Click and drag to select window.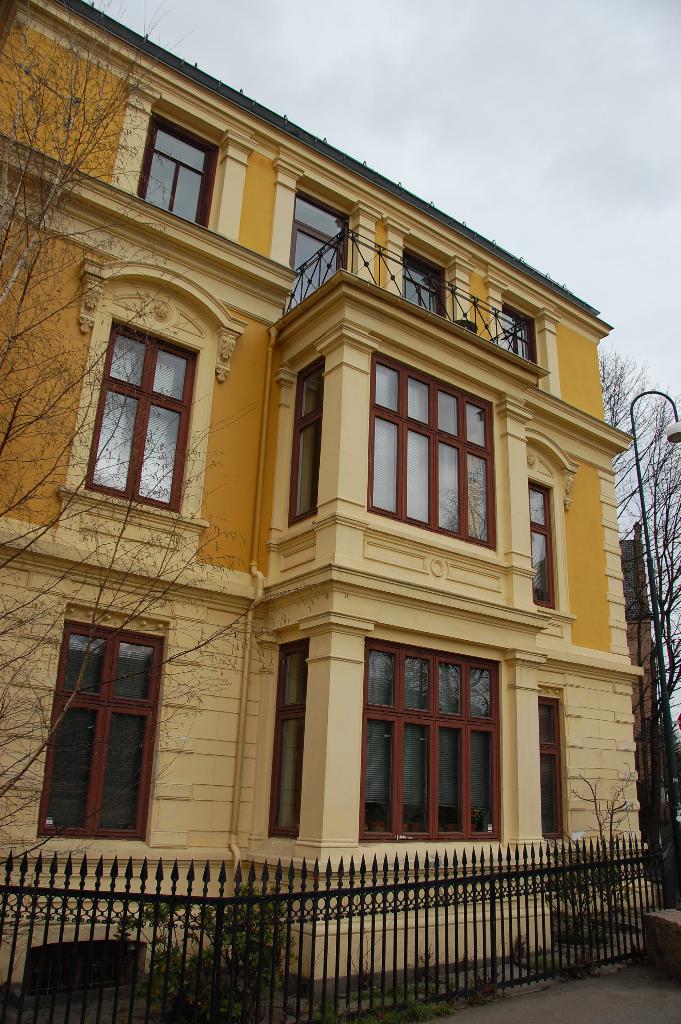
Selection: rect(365, 350, 496, 550).
